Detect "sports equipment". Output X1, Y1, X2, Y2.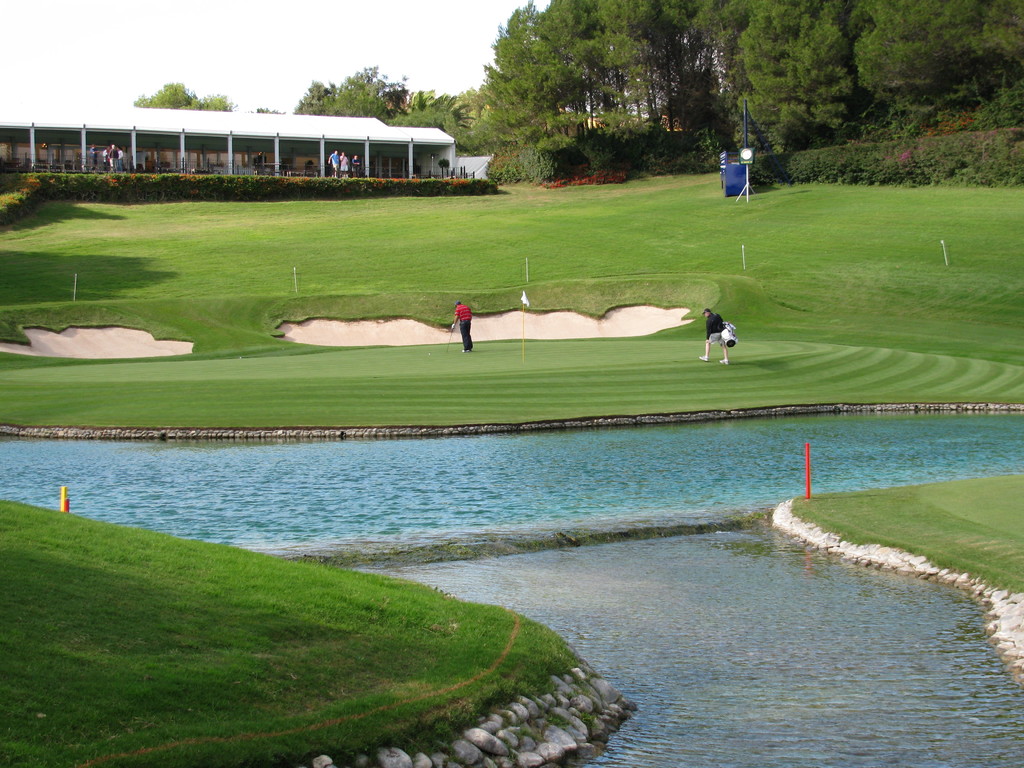
698, 352, 710, 360.
